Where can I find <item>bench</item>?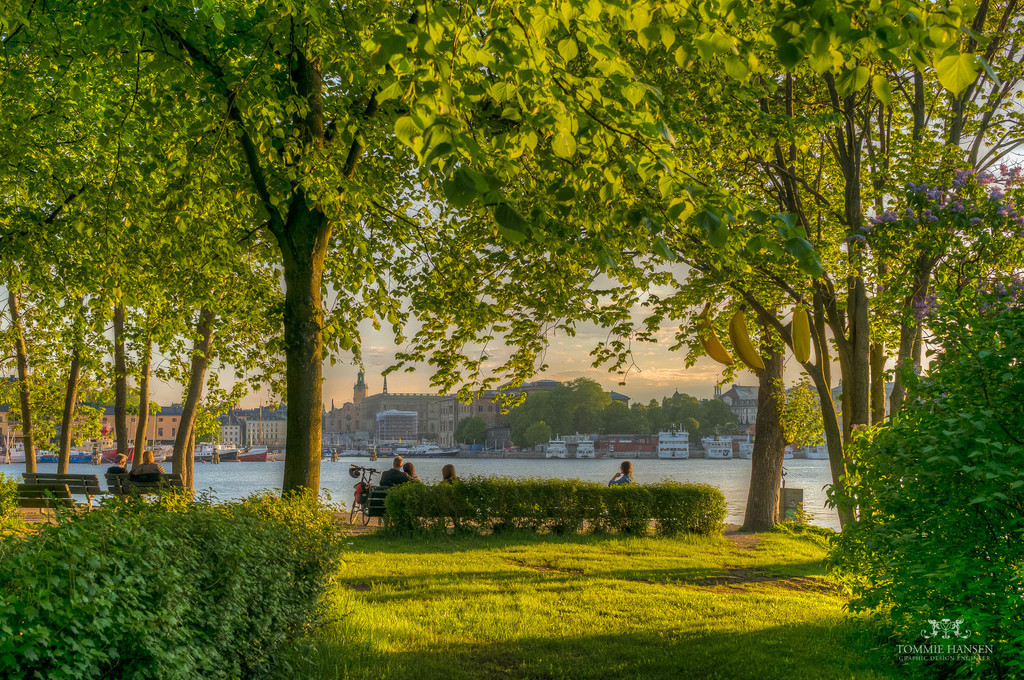
You can find it at (15, 482, 89, 515).
